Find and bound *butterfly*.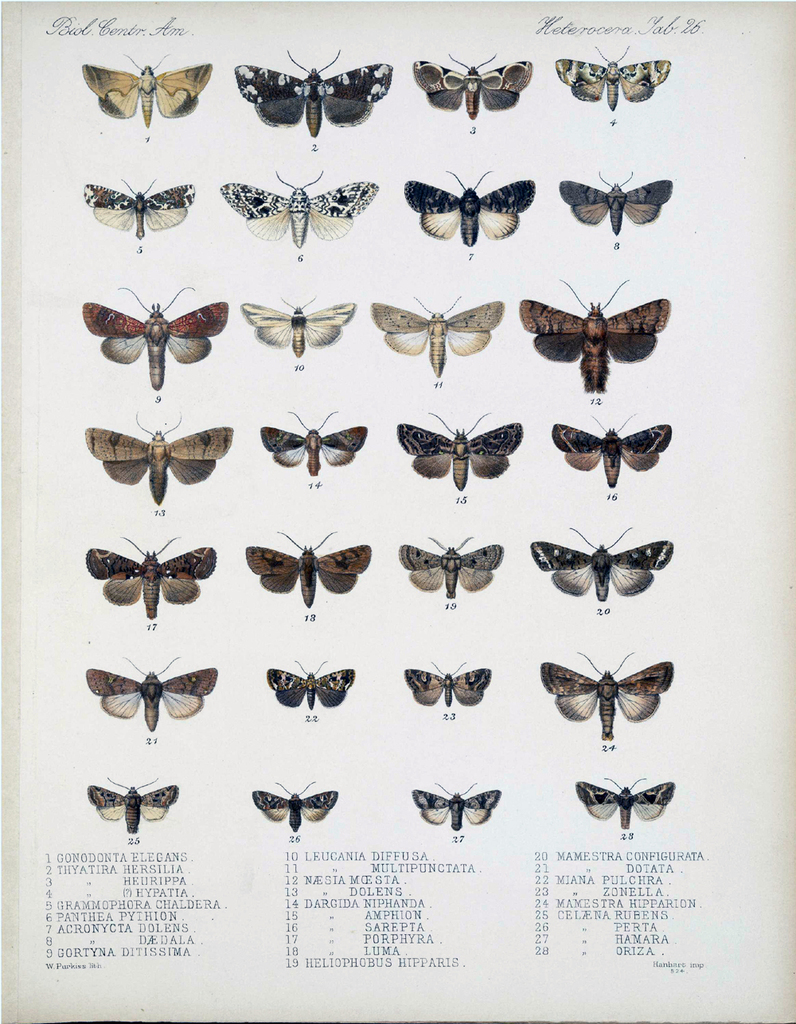
Bound: left=512, top=277, right=672, bottom=393.
